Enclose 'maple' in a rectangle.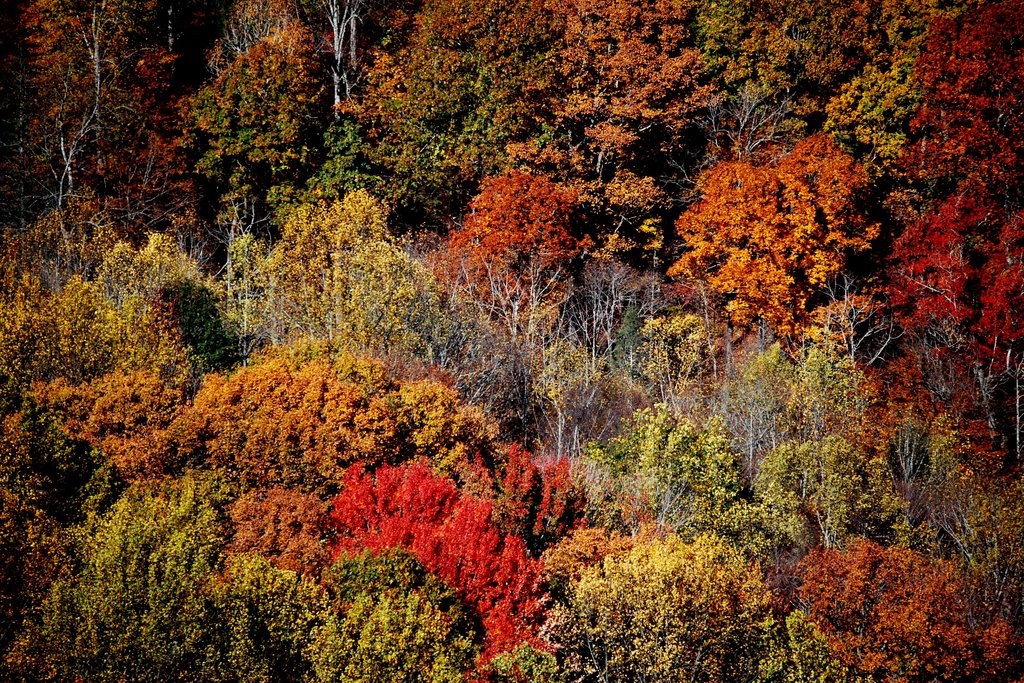
(35,267,138,383).
